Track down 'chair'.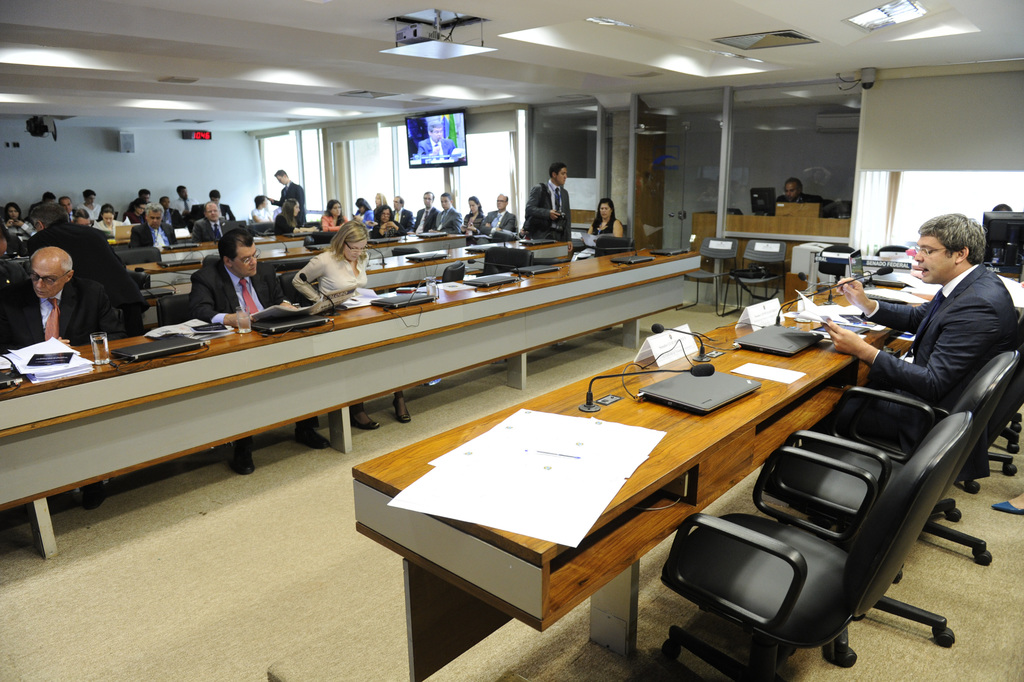
Tracked to bbox=(763, 350, 1023, 669).
